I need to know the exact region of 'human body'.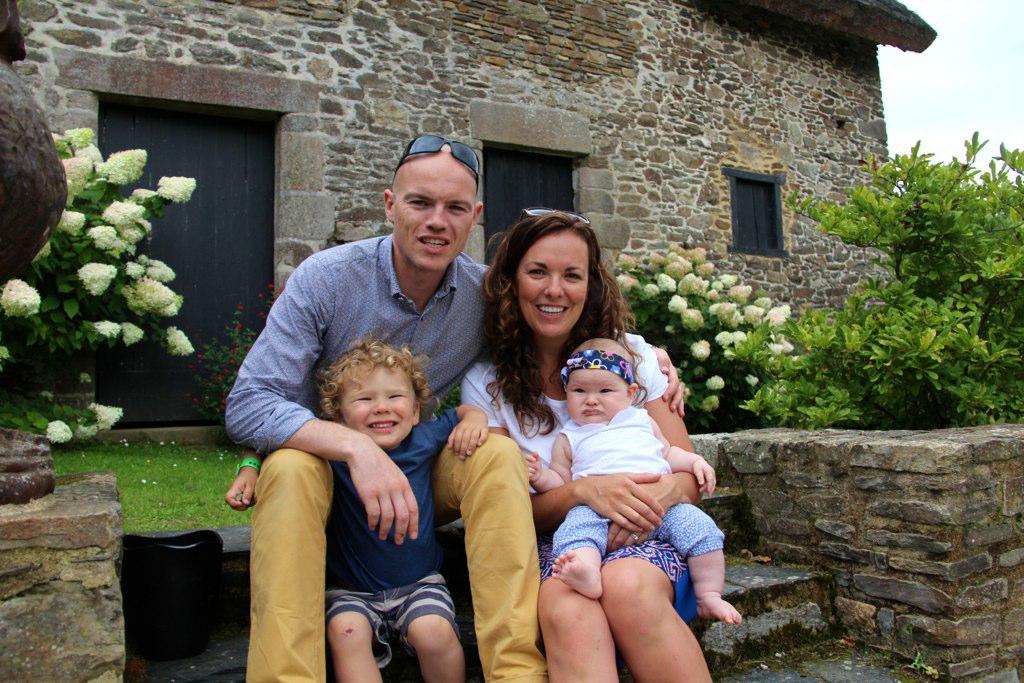
Region: BBox(224, 134, 687, 682).
